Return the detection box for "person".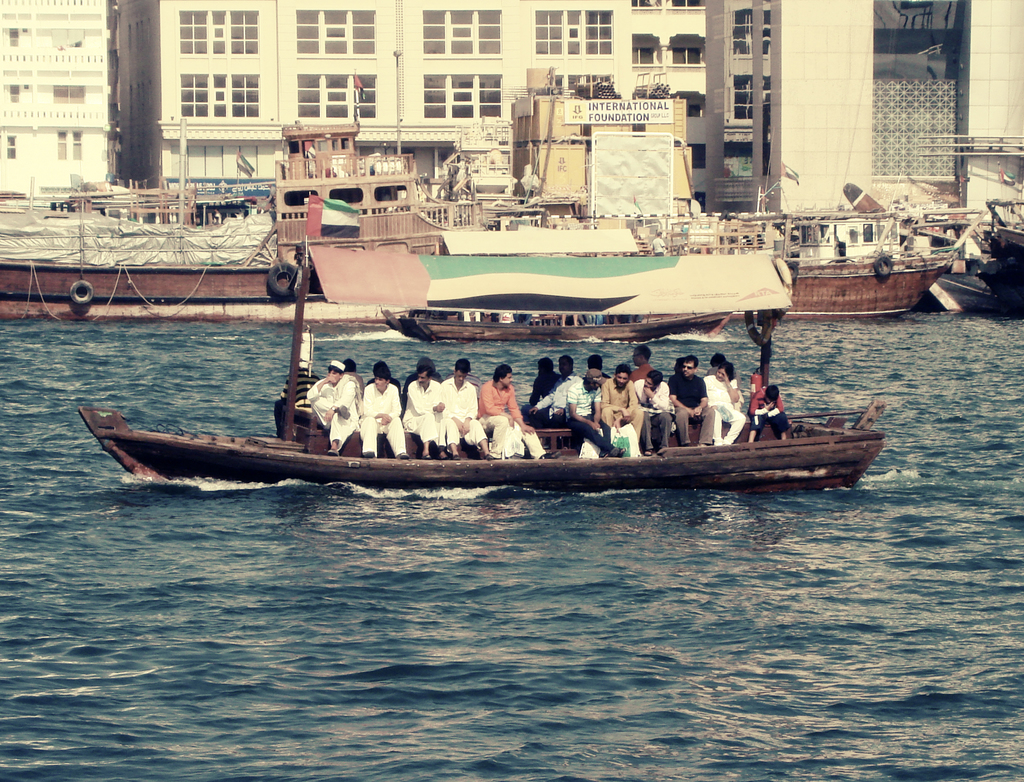
566 362 627 459.
